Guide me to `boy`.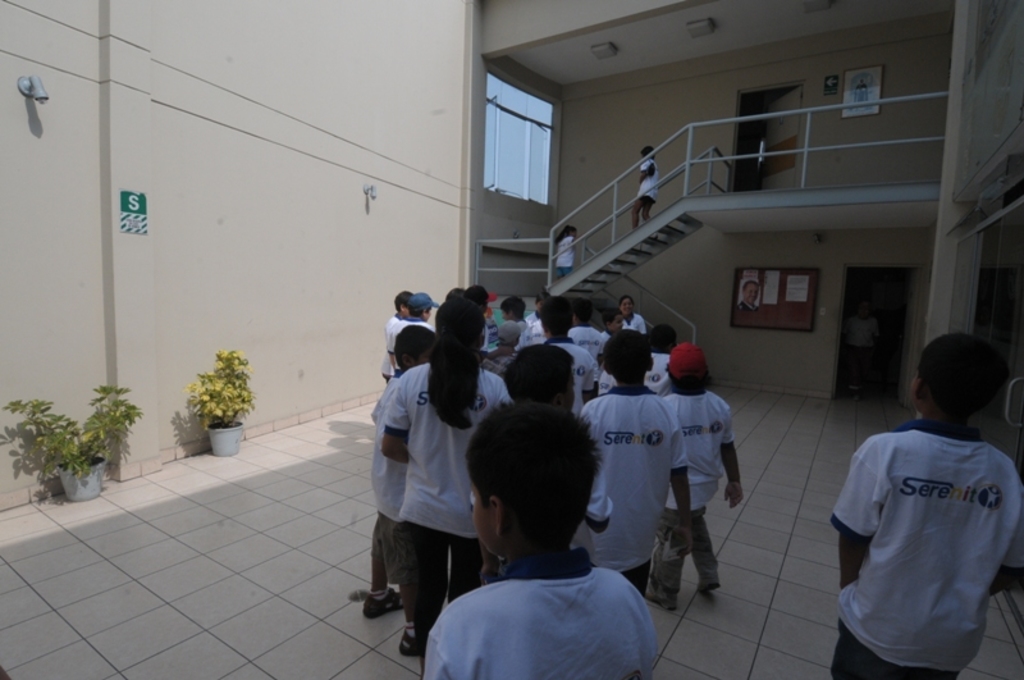
Guidance: pyautogui.locateOnScreen(621, 296, 649, 342).
